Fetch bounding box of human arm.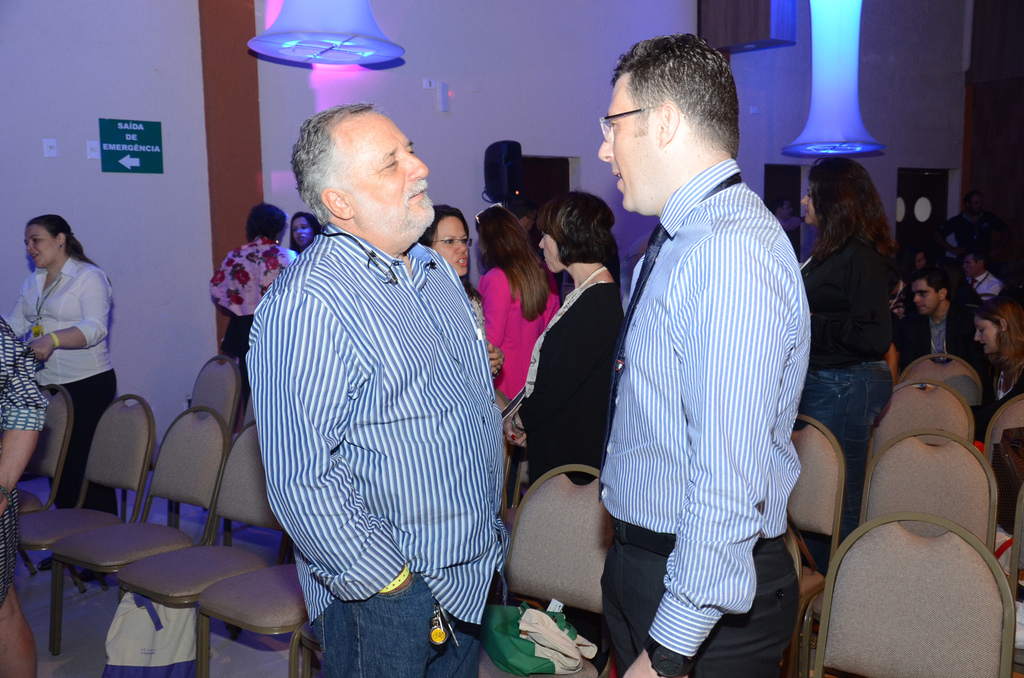
Bbox: <bbox>1, 268, 32, 339</bbox>.
